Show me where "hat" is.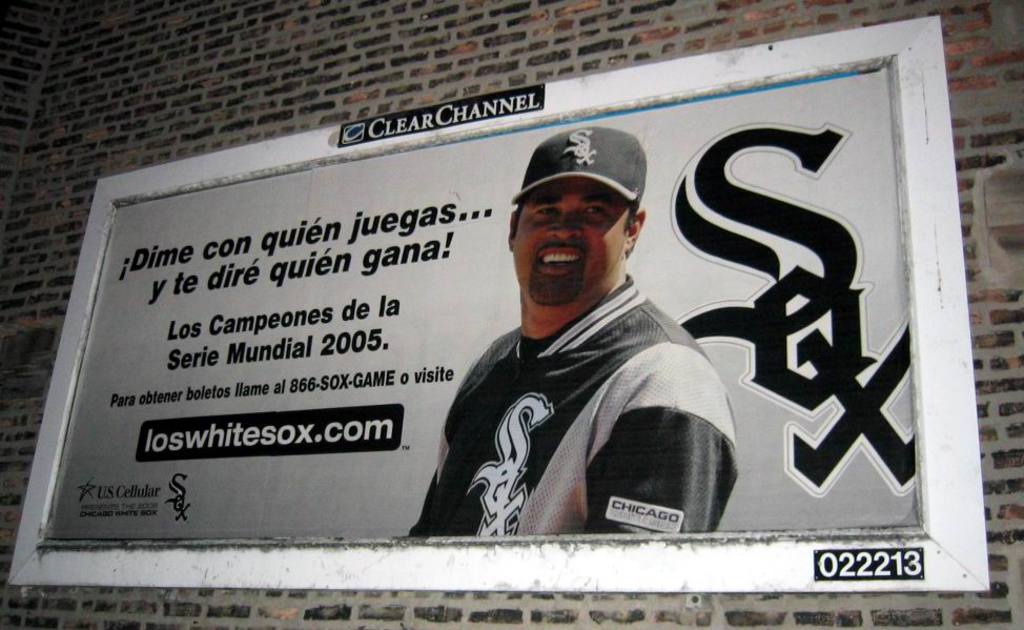
"hat" is at l=511, t=122, r=643, b=204.
